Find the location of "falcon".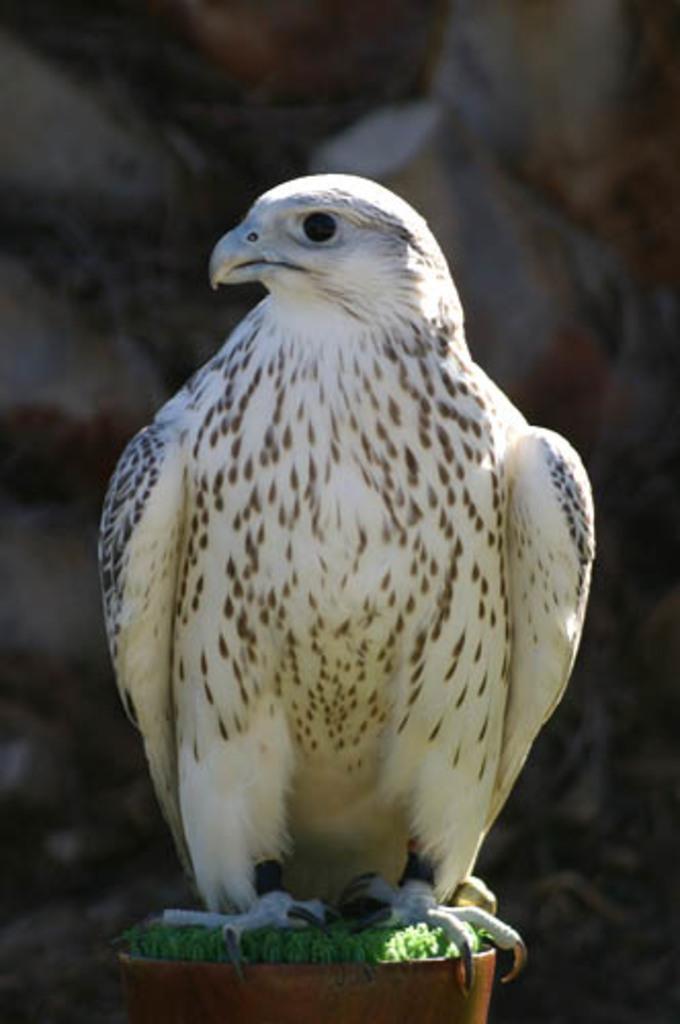
Location: select_region(98, 168, 596, 997).
